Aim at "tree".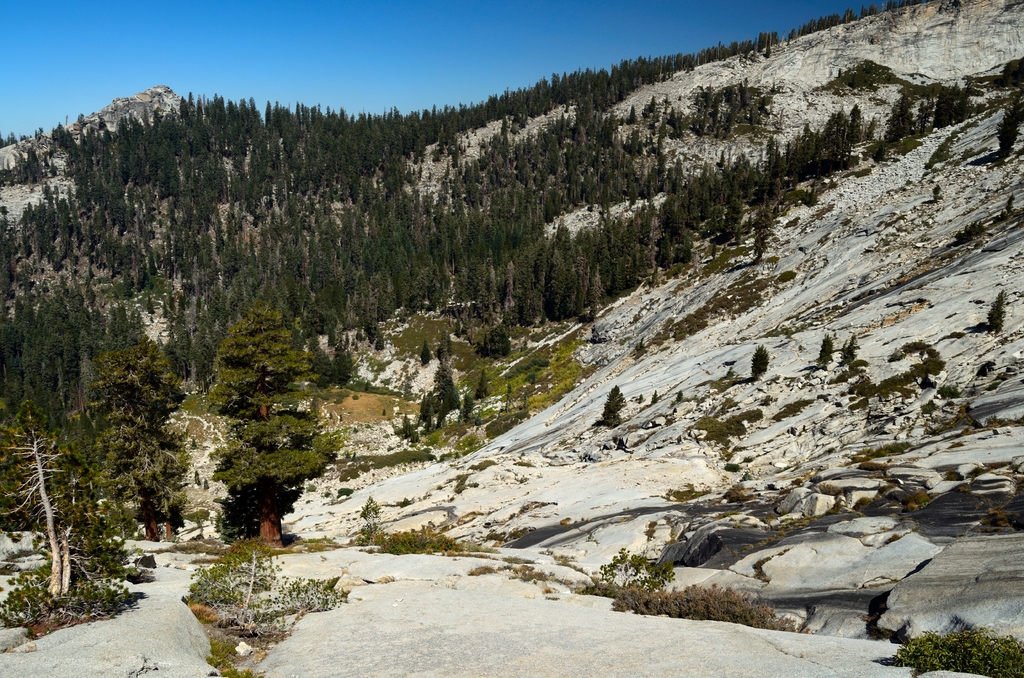
Aimed at detection(604, 380, 632, 430).
